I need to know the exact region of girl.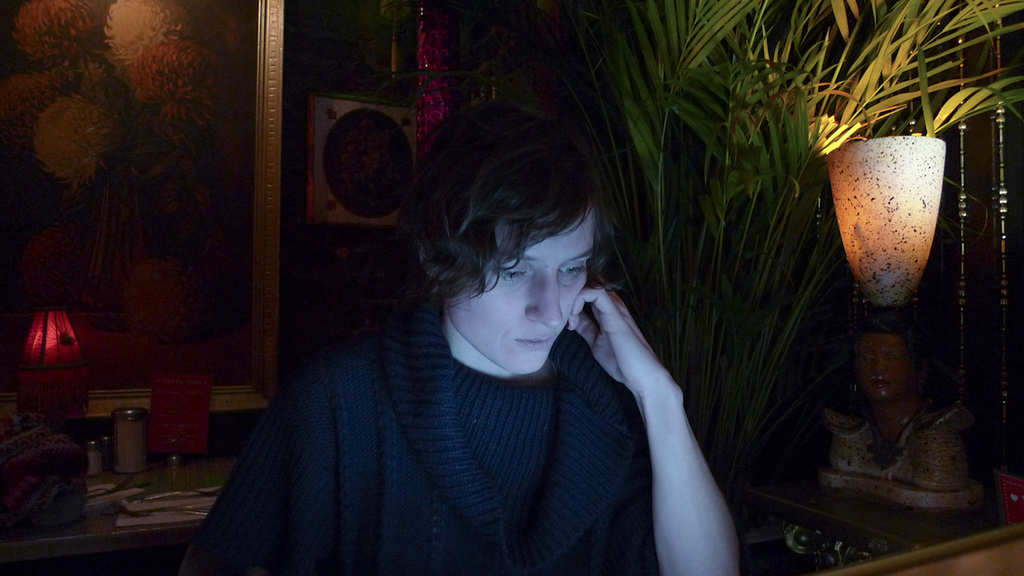
Region: detection(187, 114, 737, 575).
